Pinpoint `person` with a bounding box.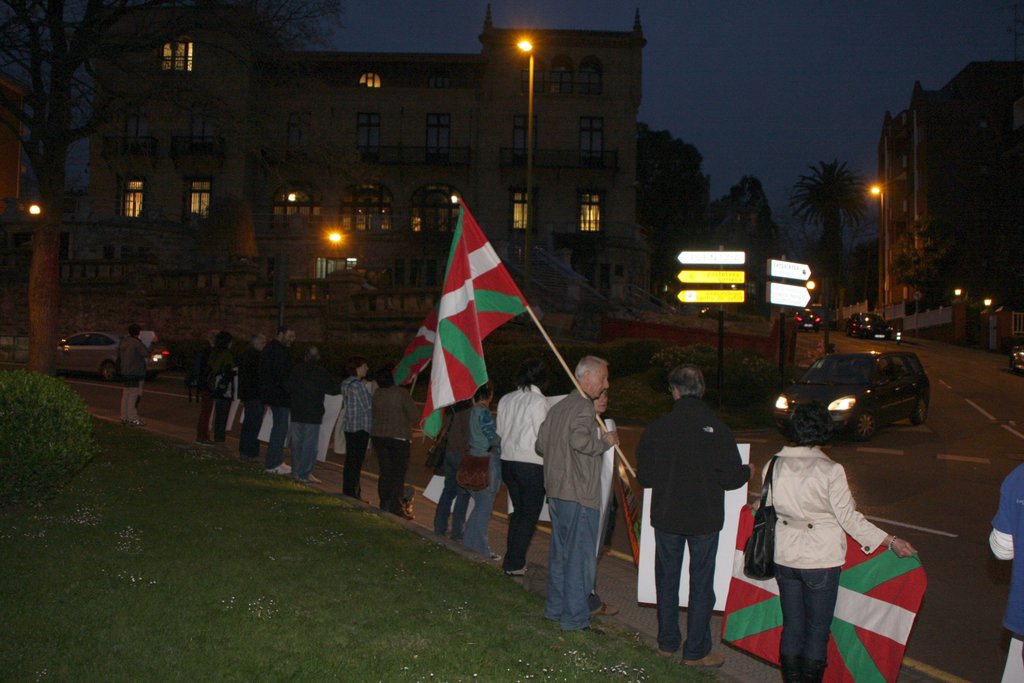
bbox=[534, 354, 618, 634].
